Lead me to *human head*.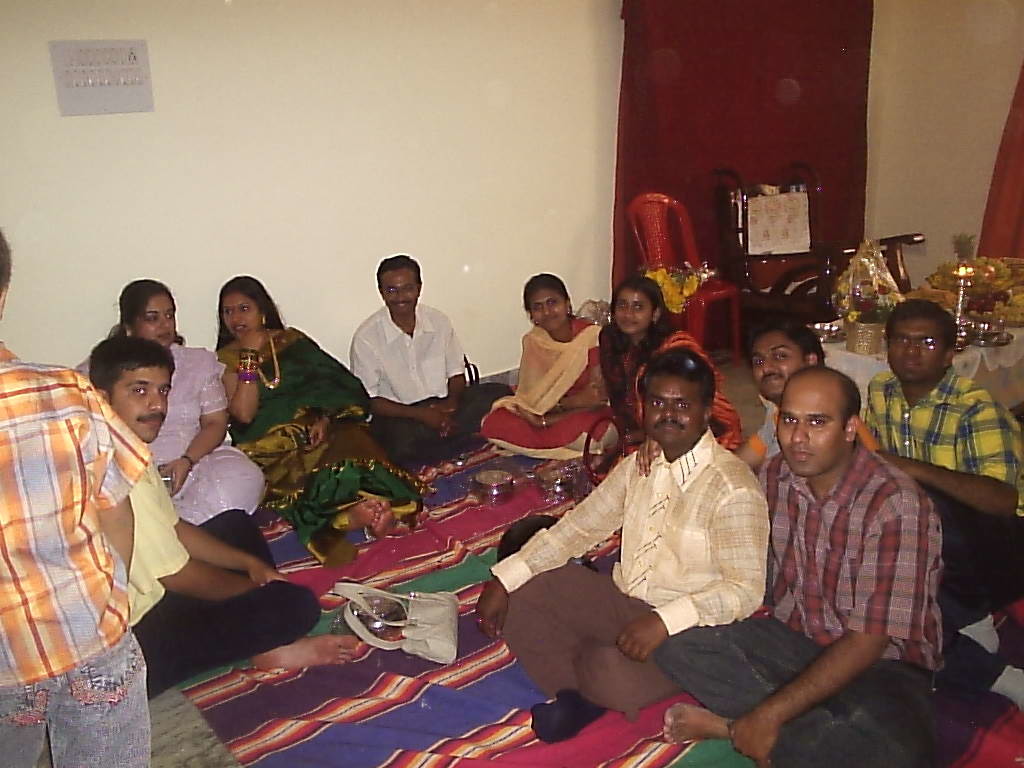
Lead to (left=604, top=275, right=666, bottom=331).
